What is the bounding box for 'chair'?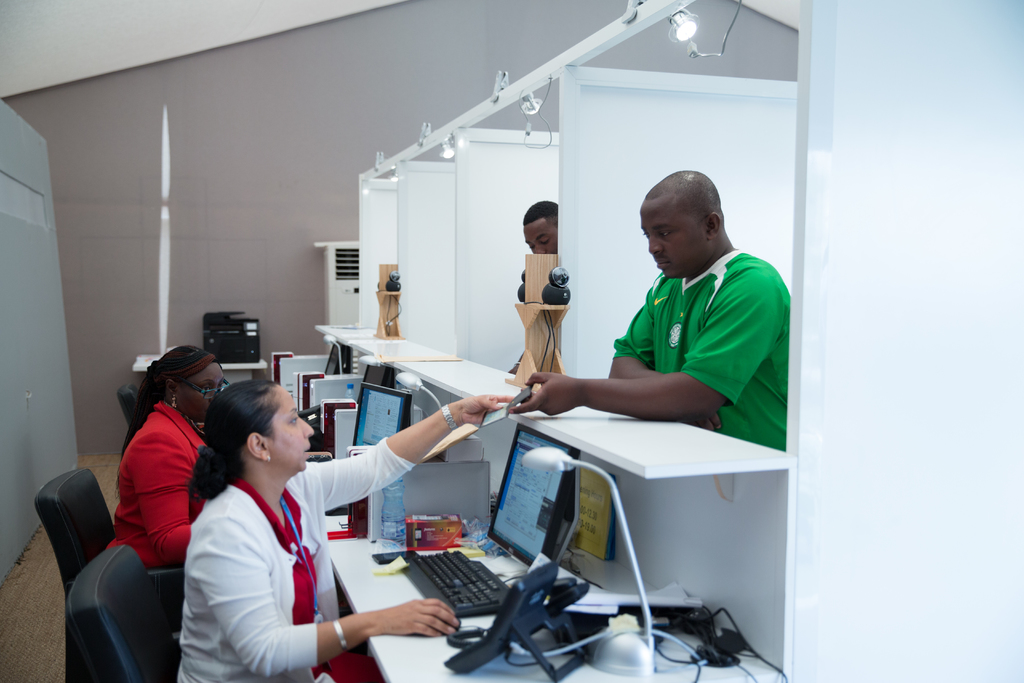
pyautogui.locateOnScreen(34, 468, 116, 595).
